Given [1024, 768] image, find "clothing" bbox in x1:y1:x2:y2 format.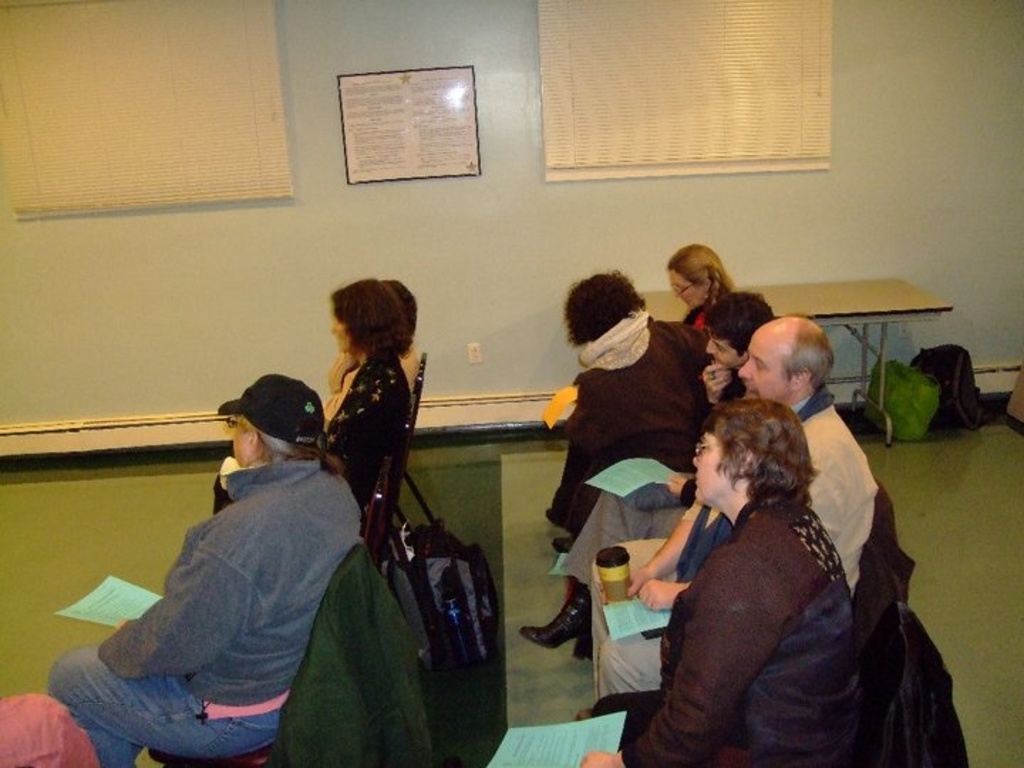
585:398:896:686.
